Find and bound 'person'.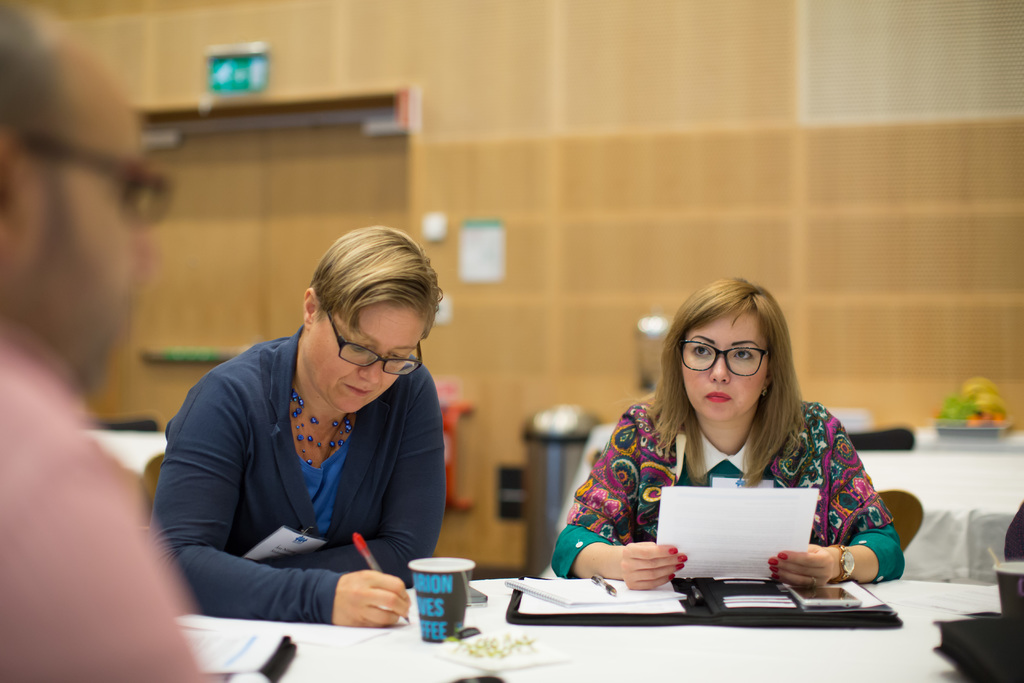
Bound: {"x1": 554, "y1": 269, "x2": 908, "y2": 582}.
